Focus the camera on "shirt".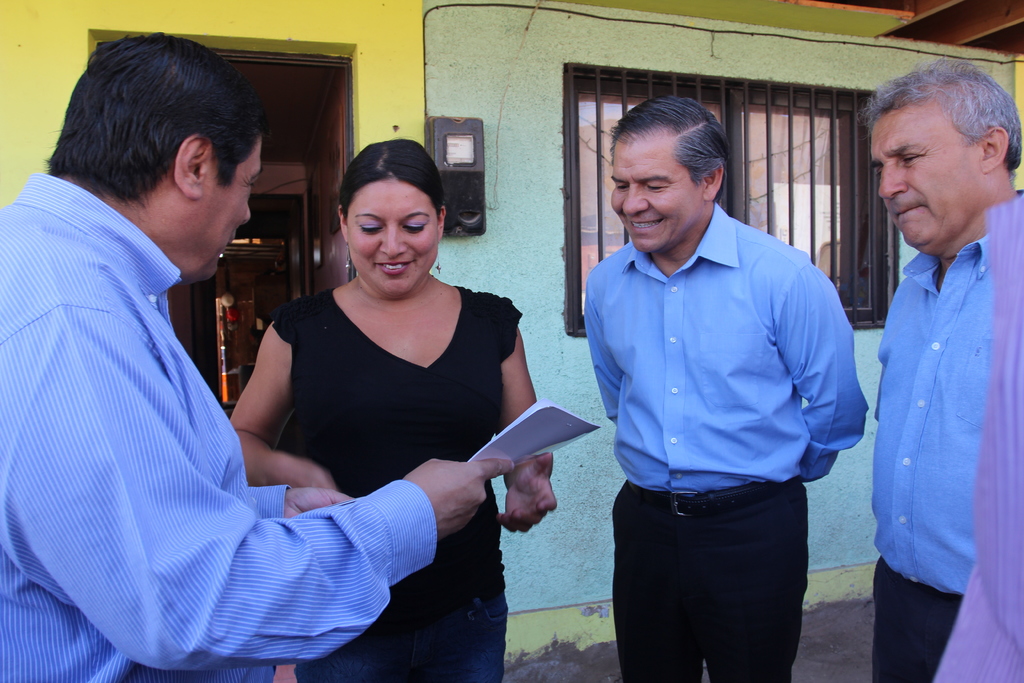
Focus region: 870/234/998/598.
